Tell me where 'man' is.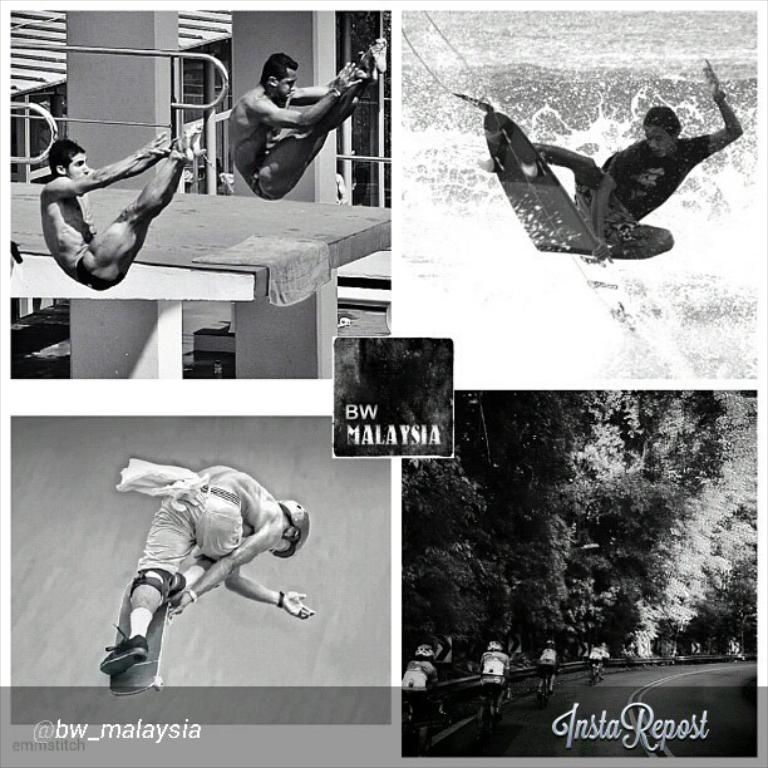
'man' is at 404:643:433:717.
